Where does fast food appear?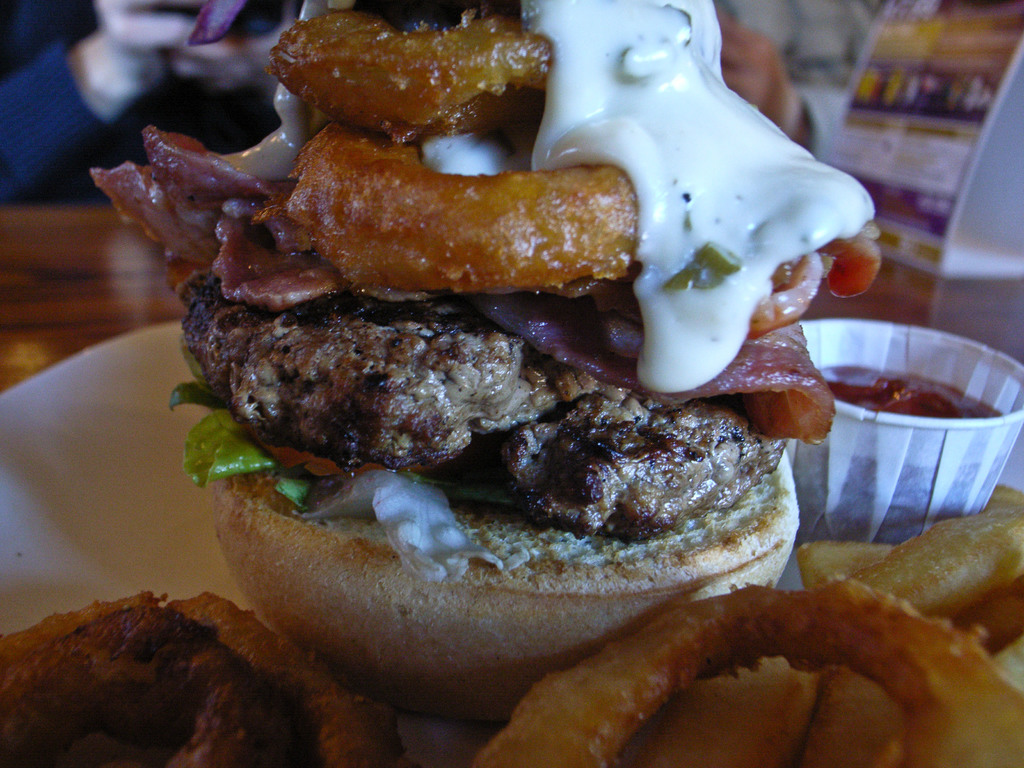
Appears at crop(473, 484, 1023, 767).
